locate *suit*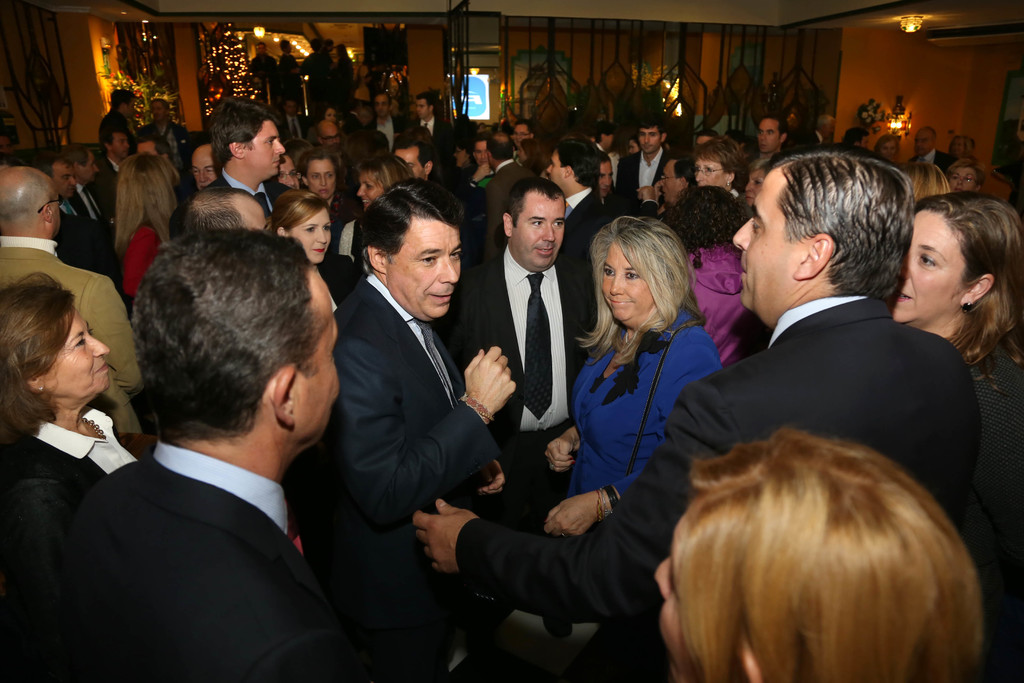
[614,145,668,217]
